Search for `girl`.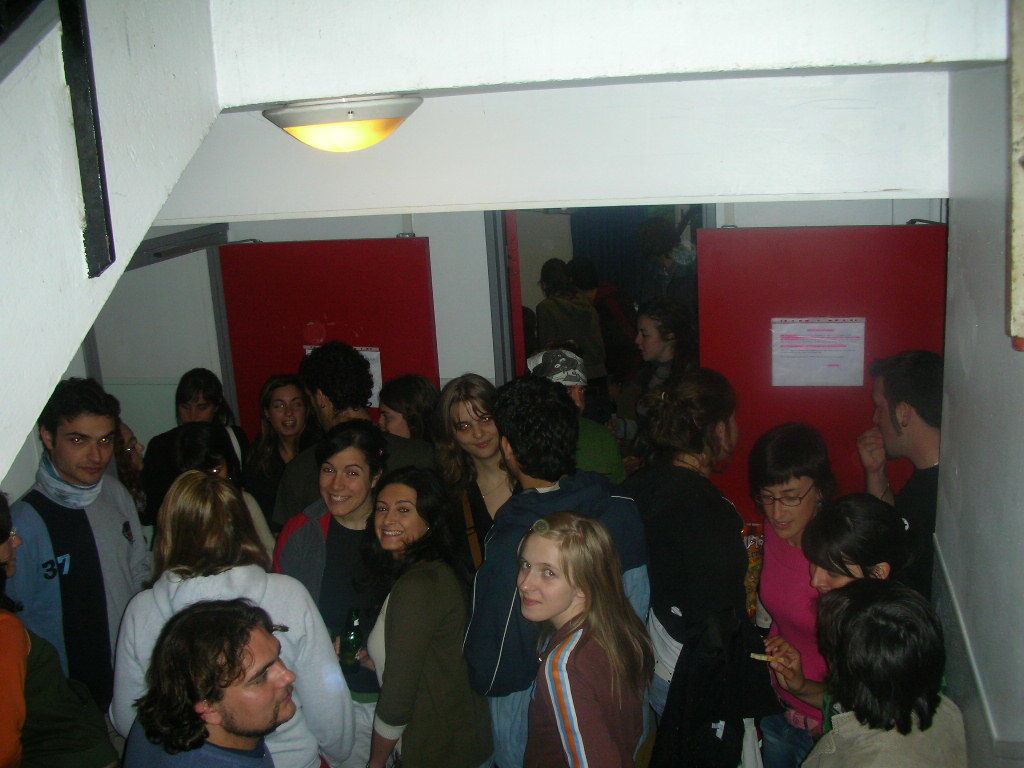
Found at 241, 367, 335, 509.
